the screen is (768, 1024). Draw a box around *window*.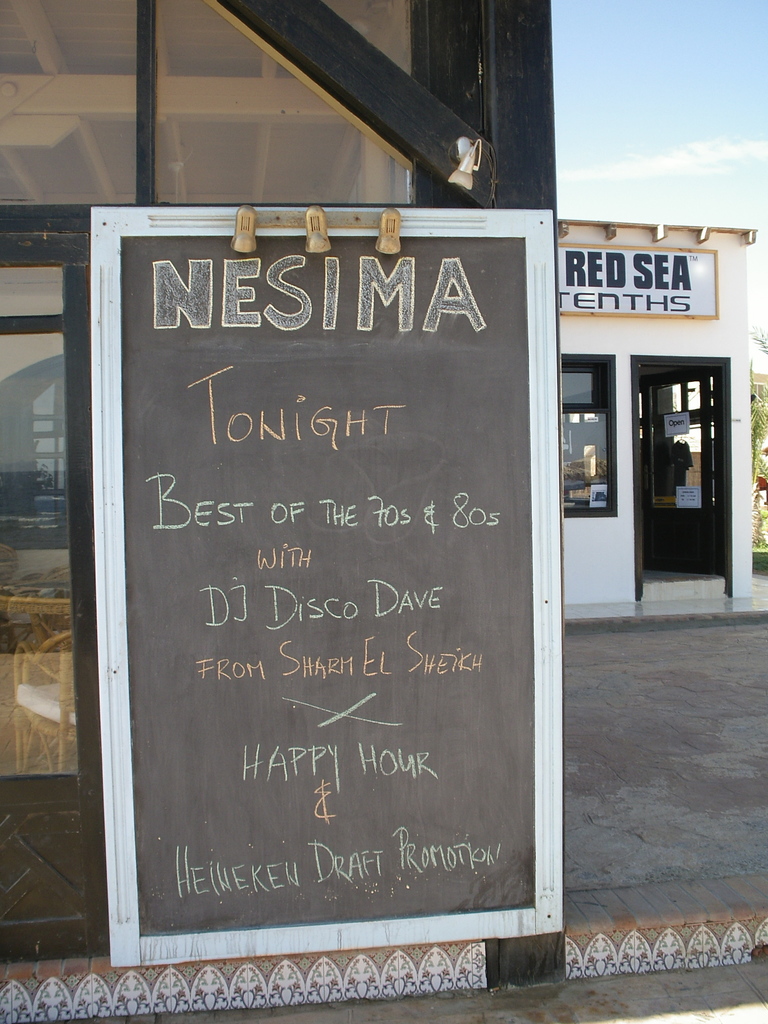
pyautogui.locateOnScreen(649, 375, 712, 509).
